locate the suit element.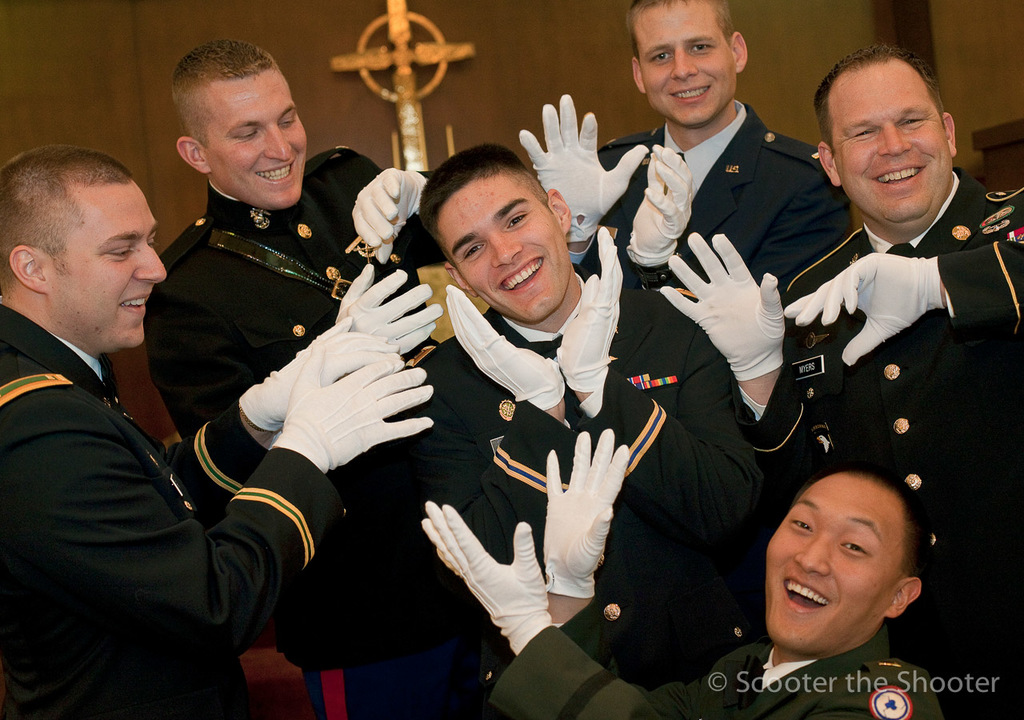
Element bbox: bbox=(732, 164, 1023, 719).
